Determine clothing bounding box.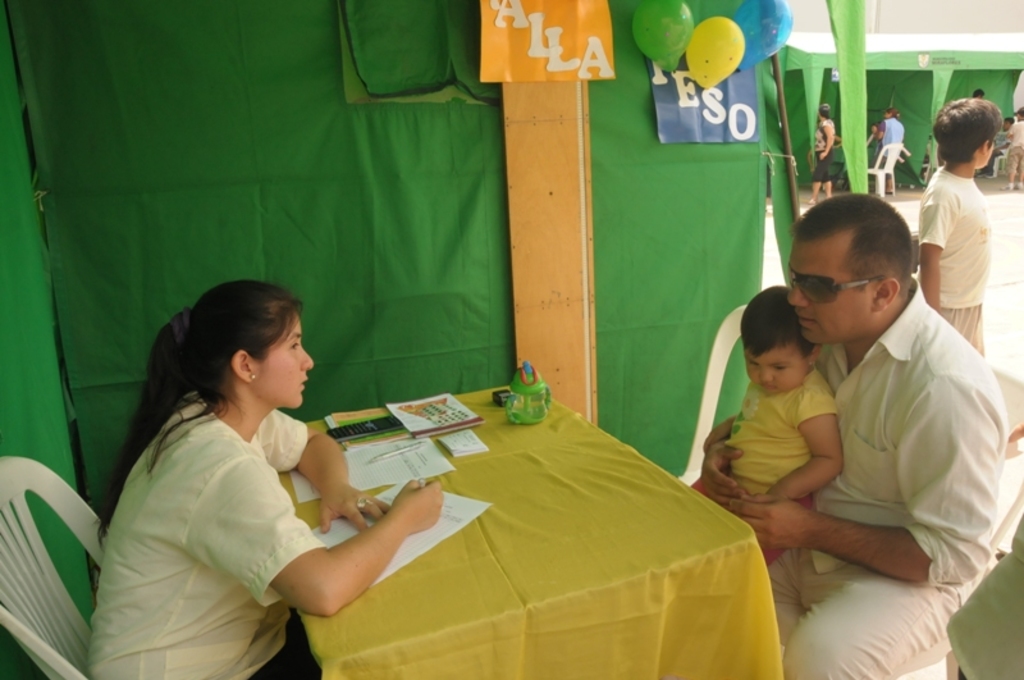
Determined: <region>882, 123, 910, 164</region>.
